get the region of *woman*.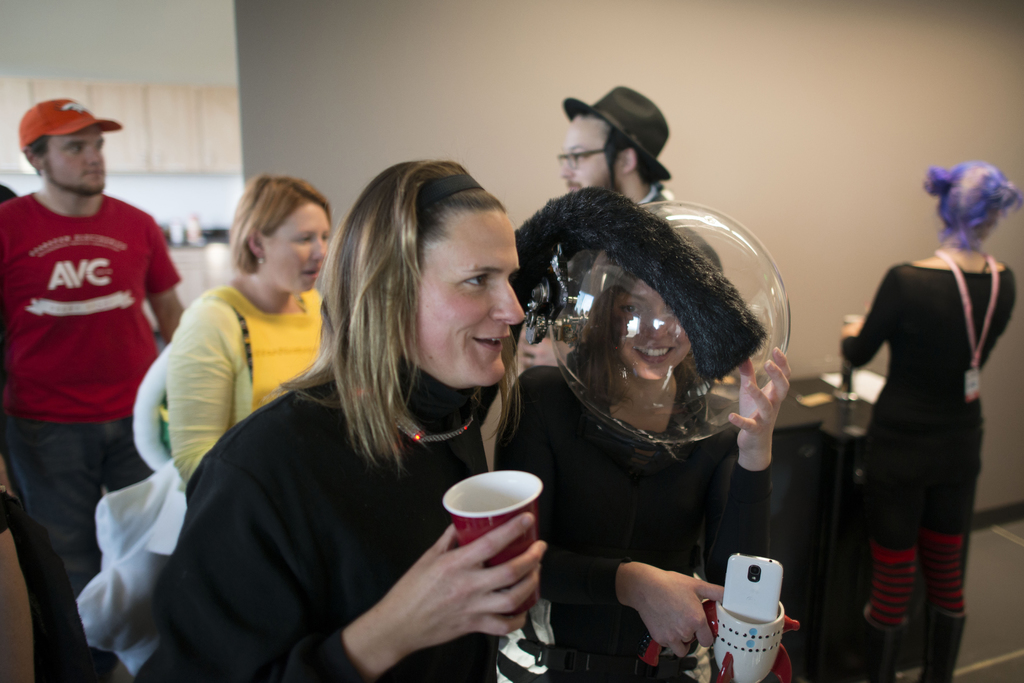
<box>838,163,1023,682</box>.
